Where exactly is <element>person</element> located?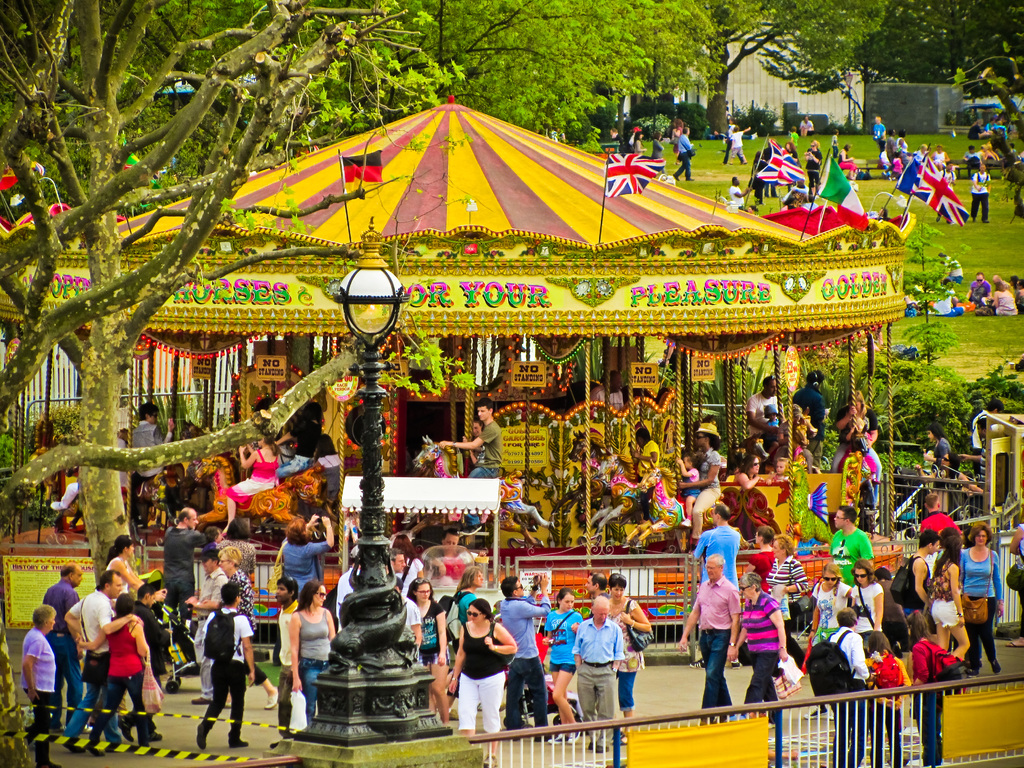
Its bounding box is left=157, top=504, right=204, bottom=631.
